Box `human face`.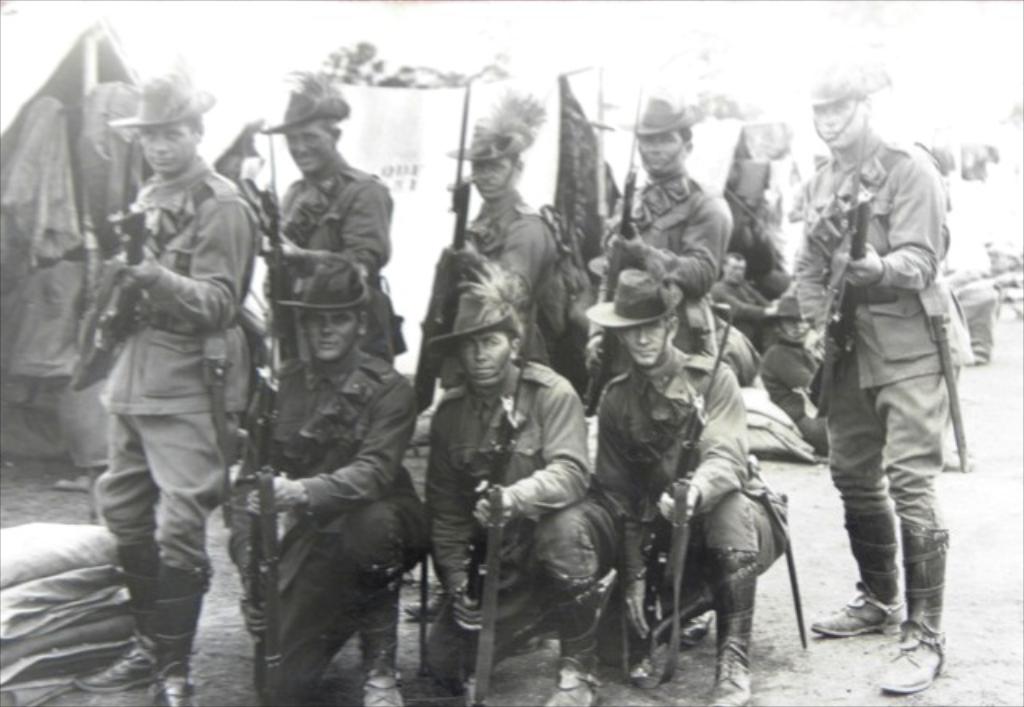
box=[818, 102, 858, 144].
